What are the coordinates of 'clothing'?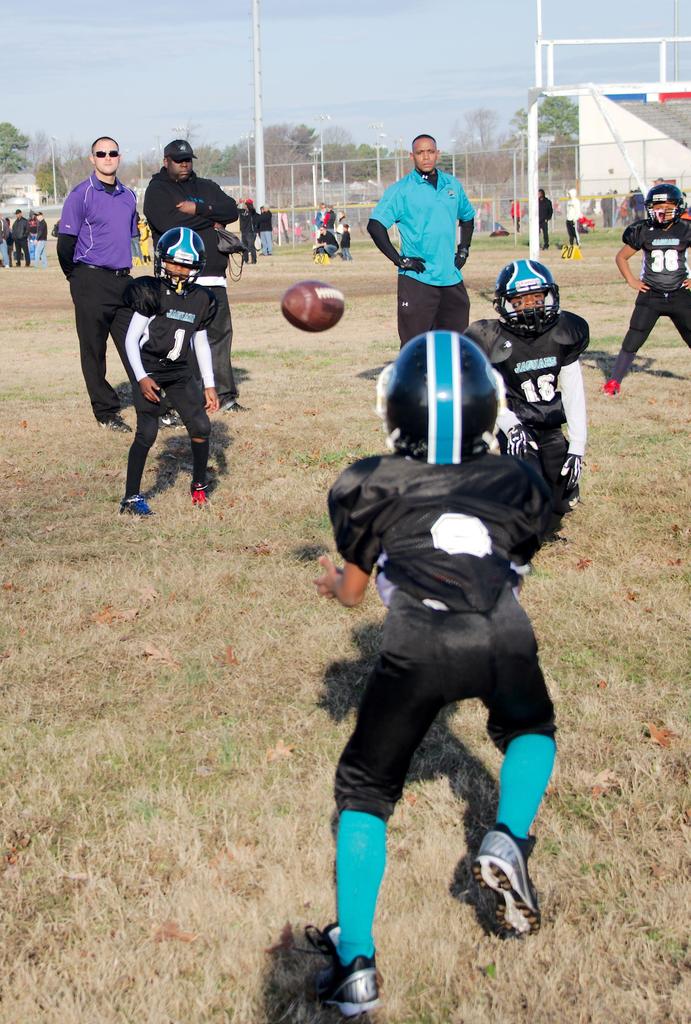
(9, 212, 37, 267).
